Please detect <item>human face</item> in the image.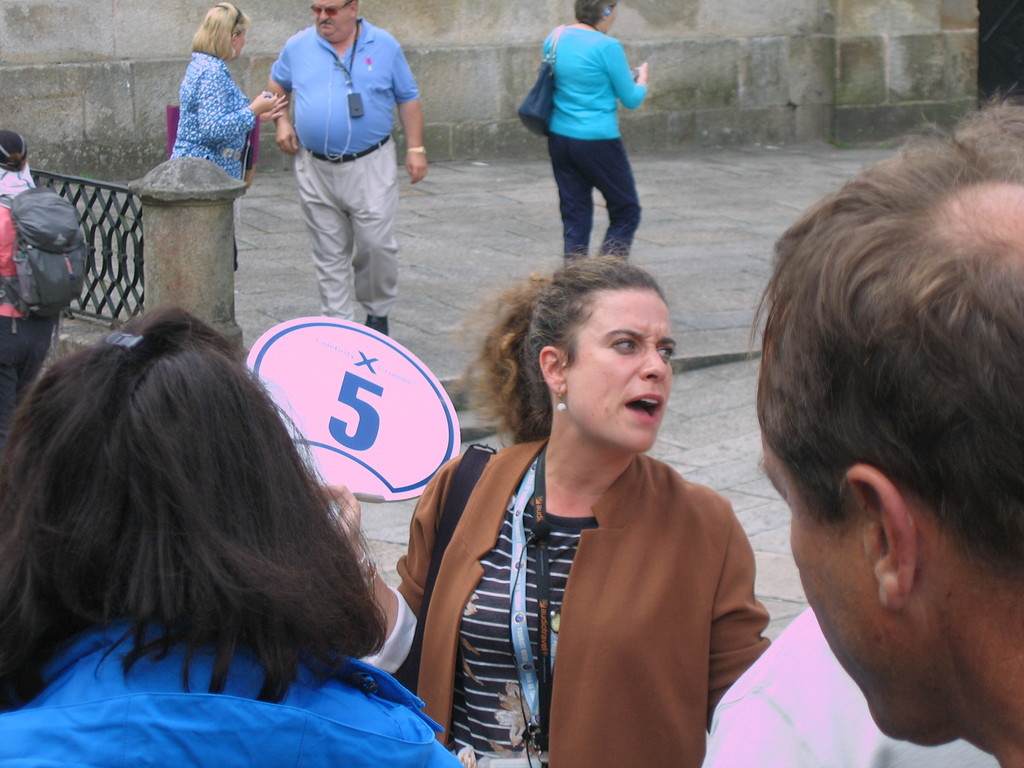
(left=566, top=289, right=673, bottom=452).
